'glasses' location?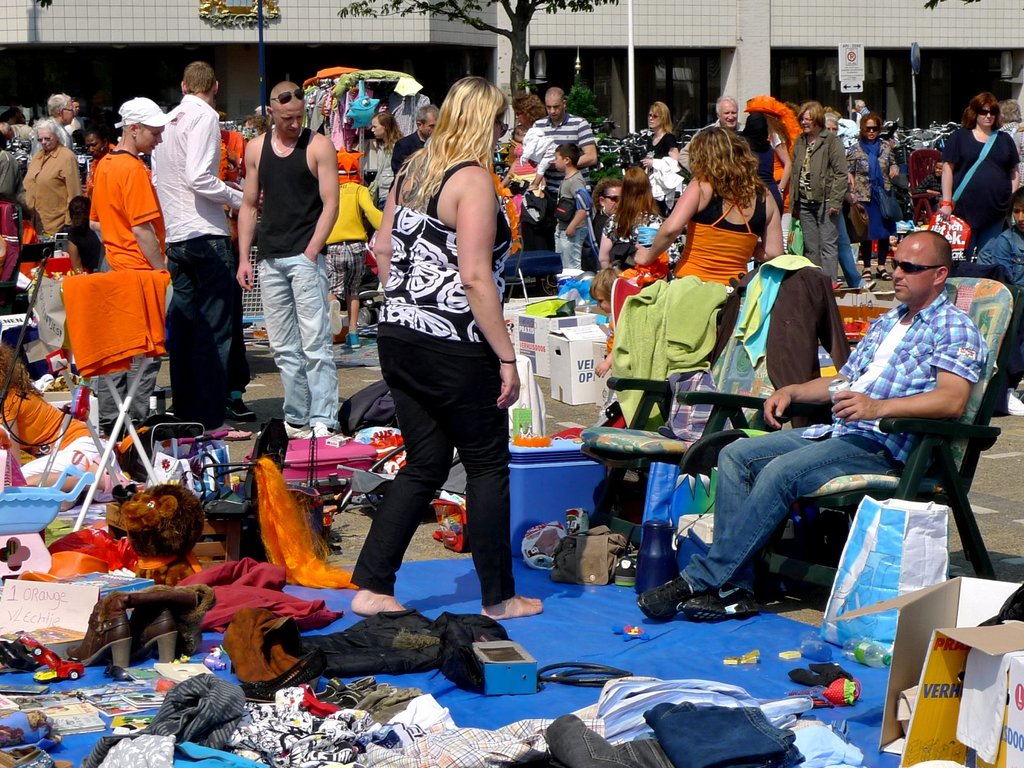
888 257 938 274
